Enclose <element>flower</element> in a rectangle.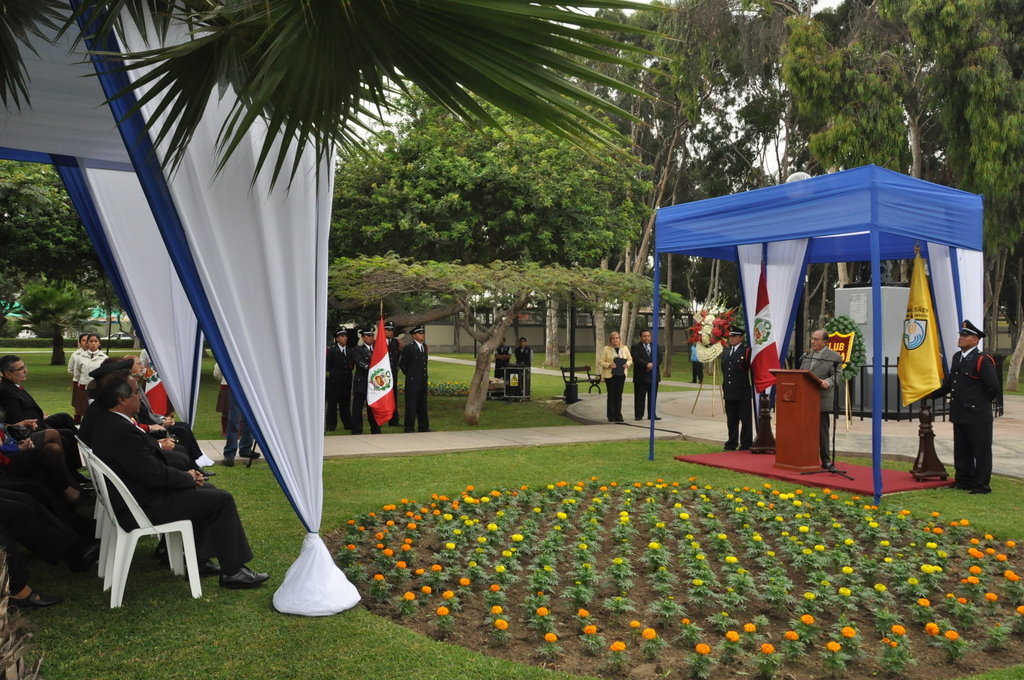
<box>399,545,412,554</box>.
